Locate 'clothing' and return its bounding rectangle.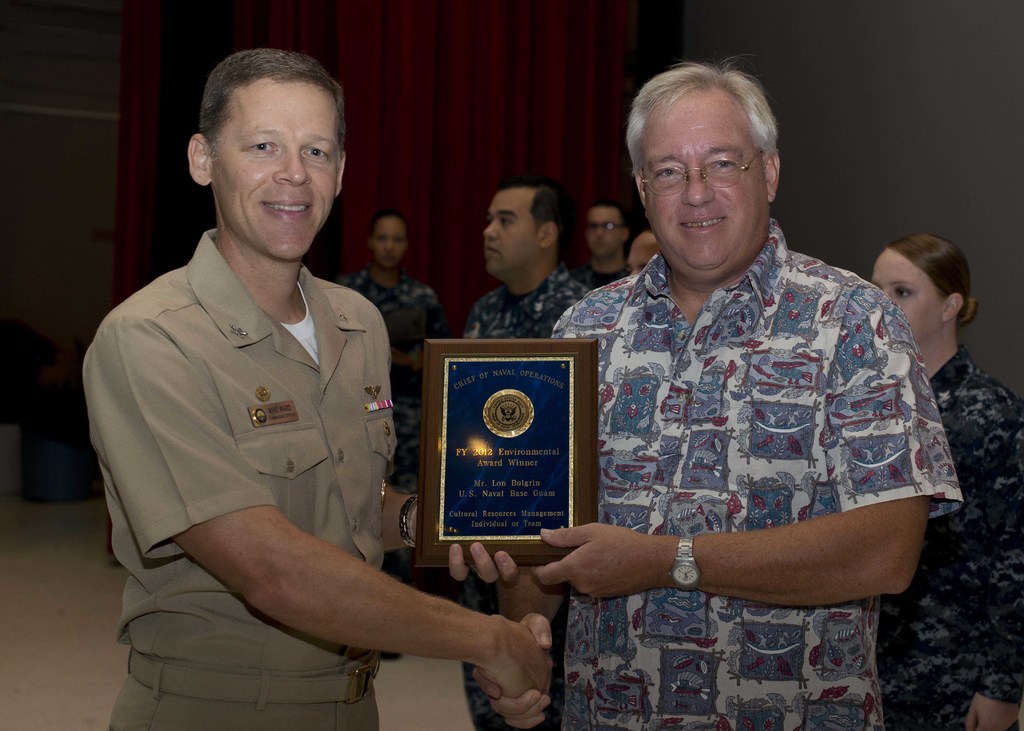
Rect(86, 234, 402, 730).
